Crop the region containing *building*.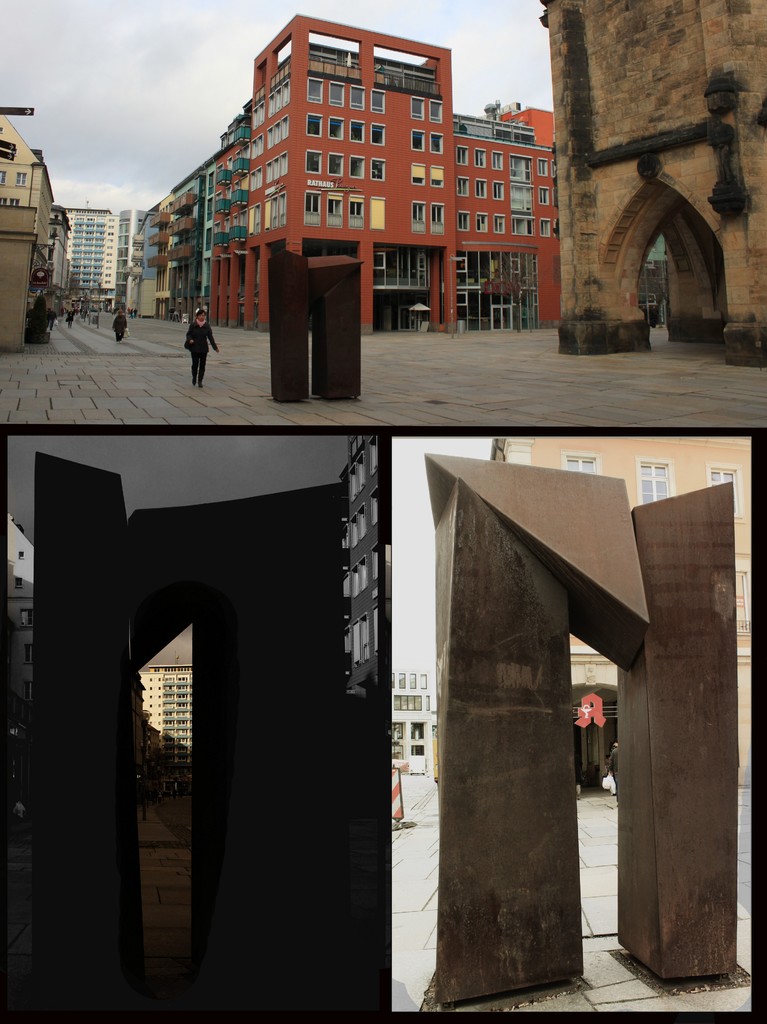
Crop region: (left=67, top=213, right=116, bottom=311).
